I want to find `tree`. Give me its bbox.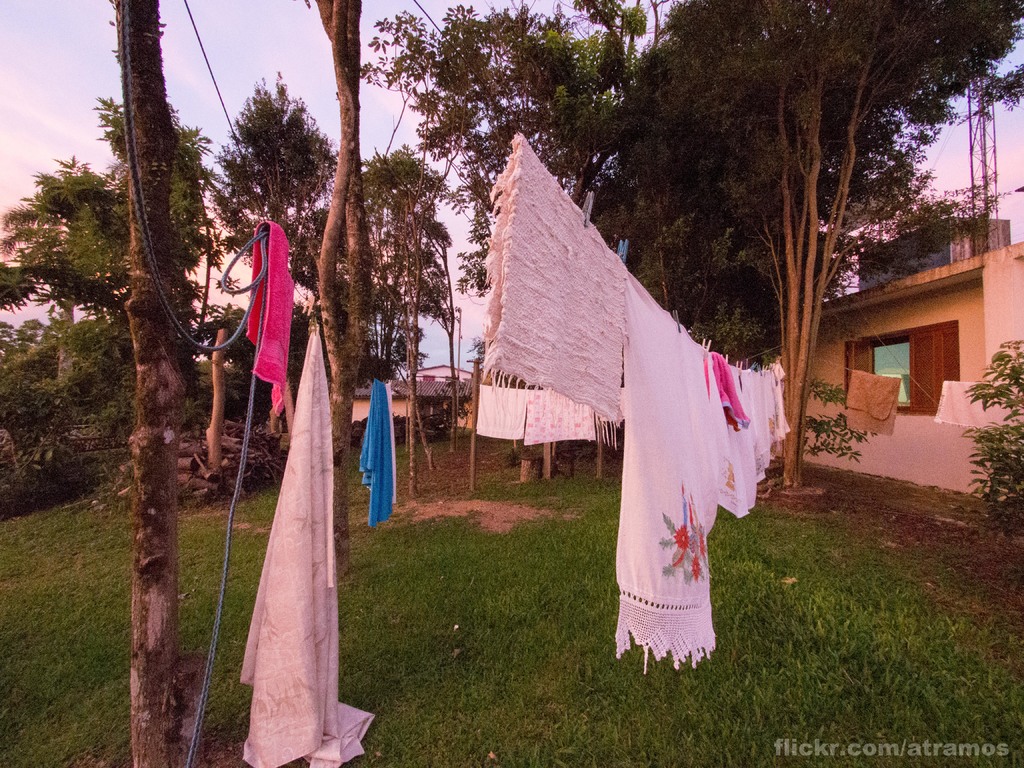
[292, 0, 424, 589].
